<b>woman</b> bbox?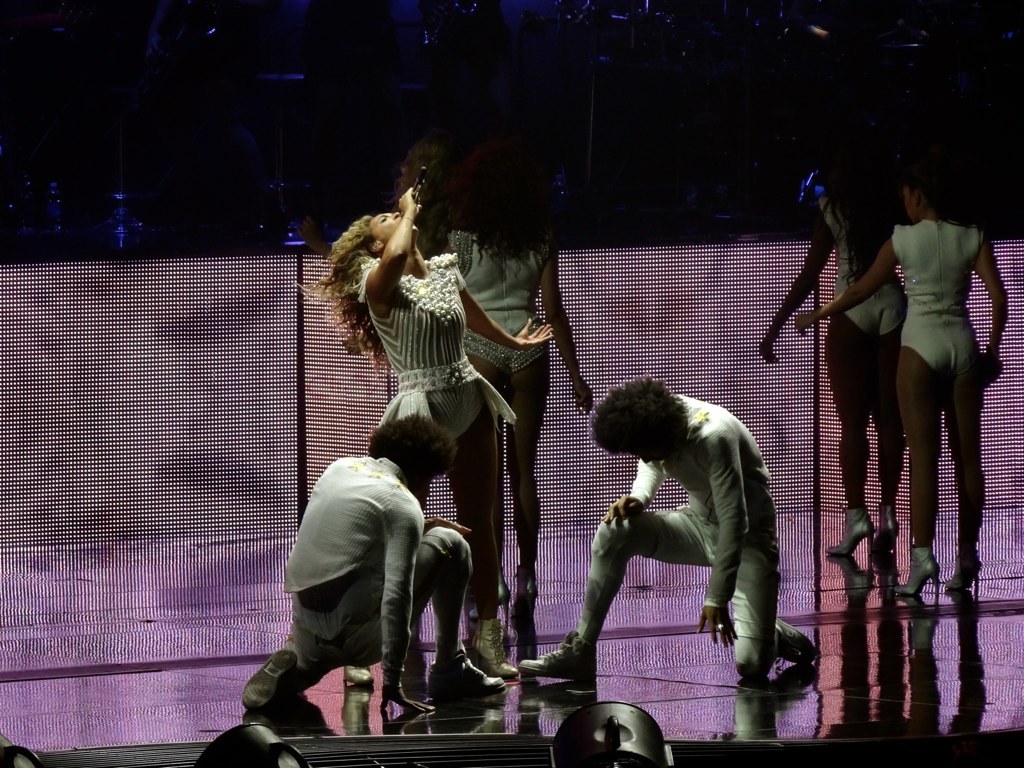
bbox(749, 115, 916, 568)
